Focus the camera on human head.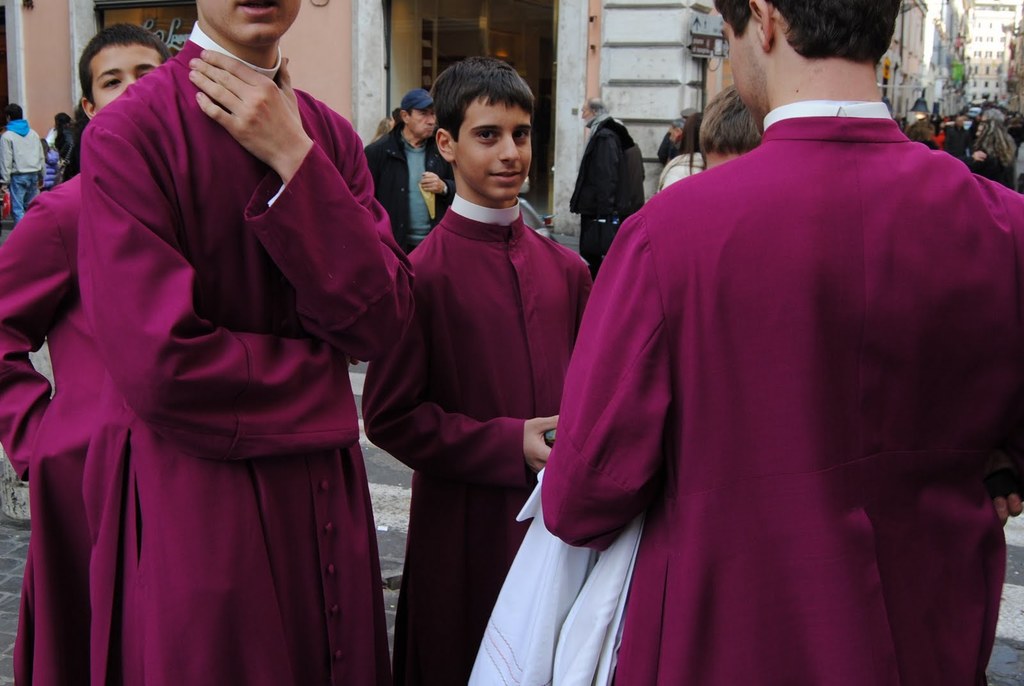
Focus region: 698,86,765,151.
